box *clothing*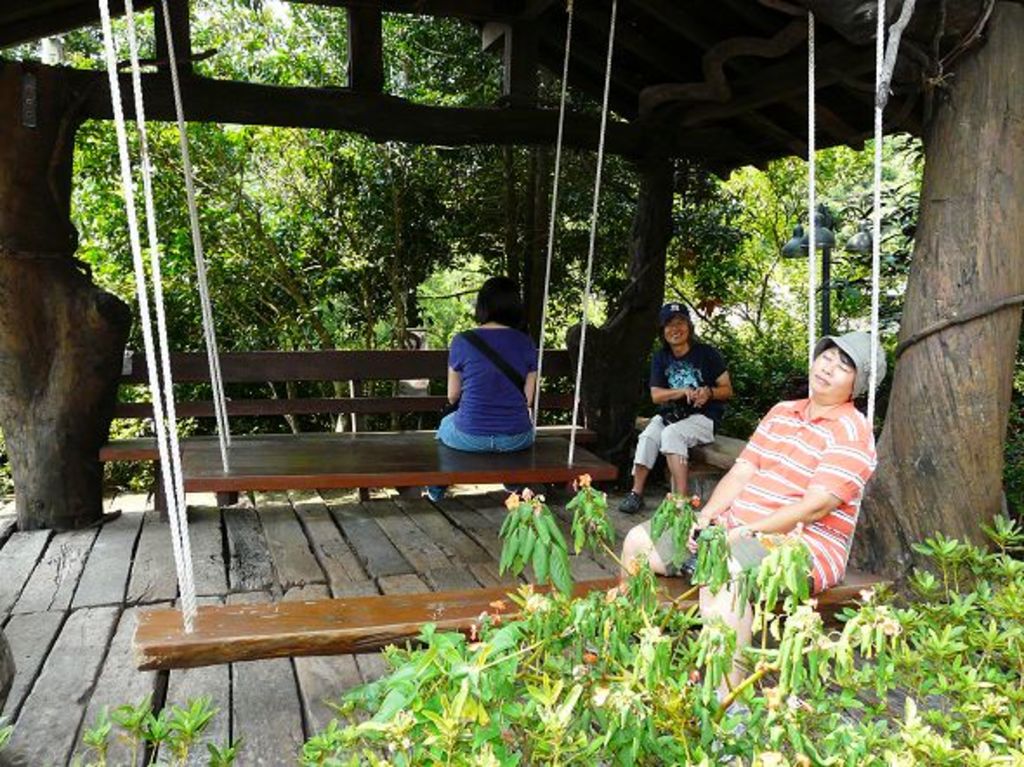
bbox(427, 330, 547, 500)
